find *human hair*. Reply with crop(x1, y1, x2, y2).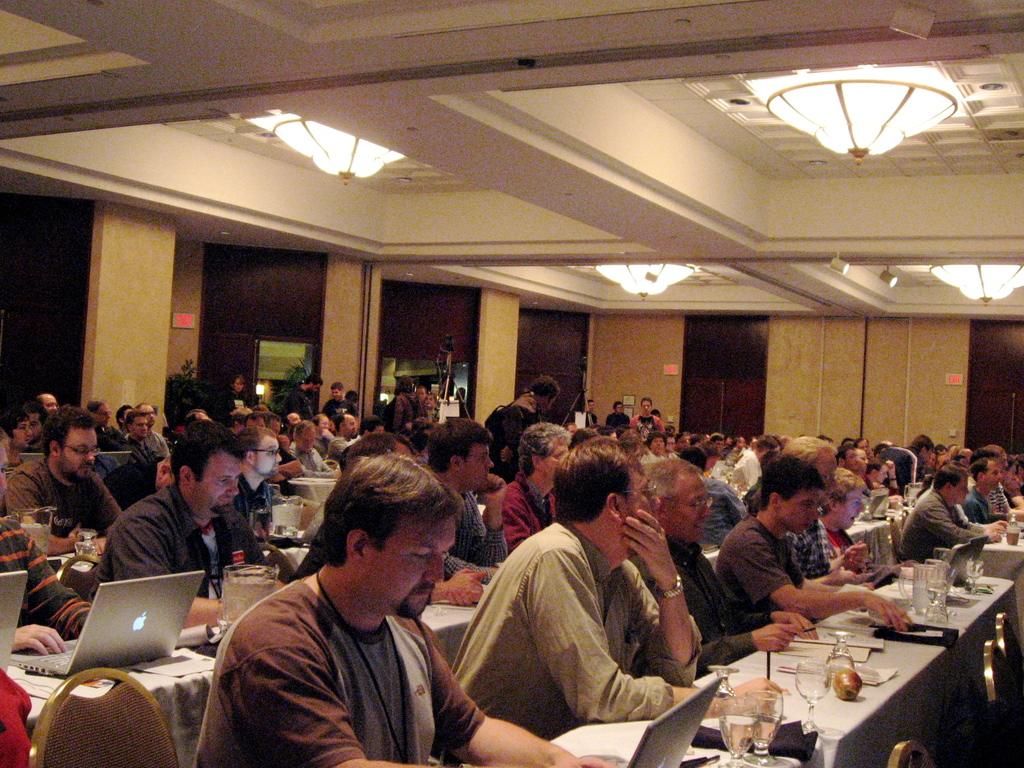
crop(640, 455, 701, 504).
